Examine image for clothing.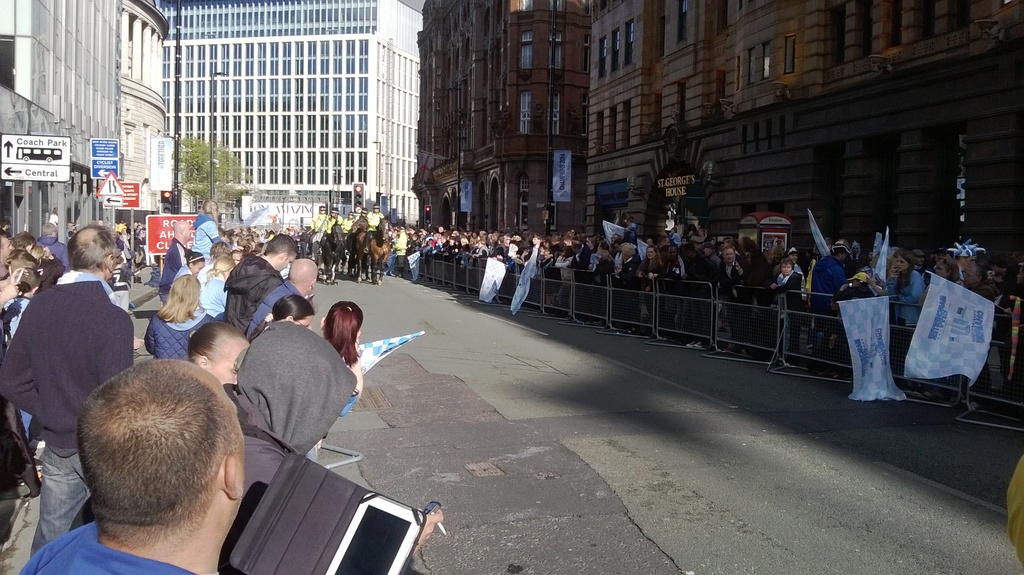
Examination result: region(139, 309, 209, 360).
